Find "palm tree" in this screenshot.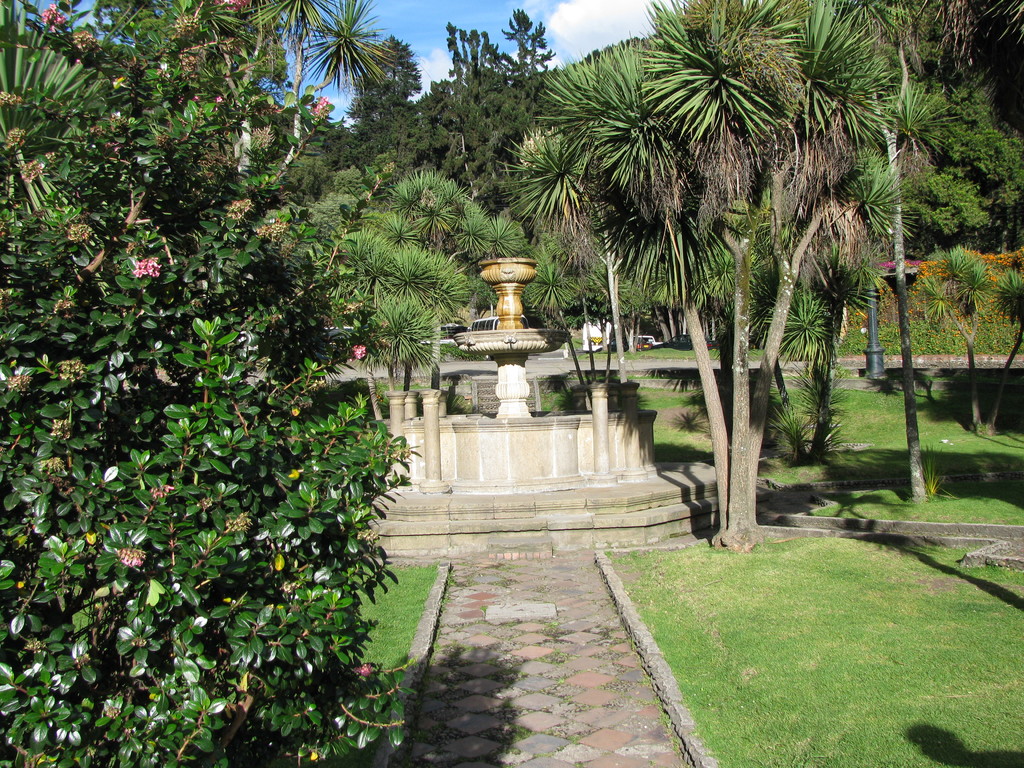
The bounding box for "palm tree" is box(844, 69, 945, 363).
